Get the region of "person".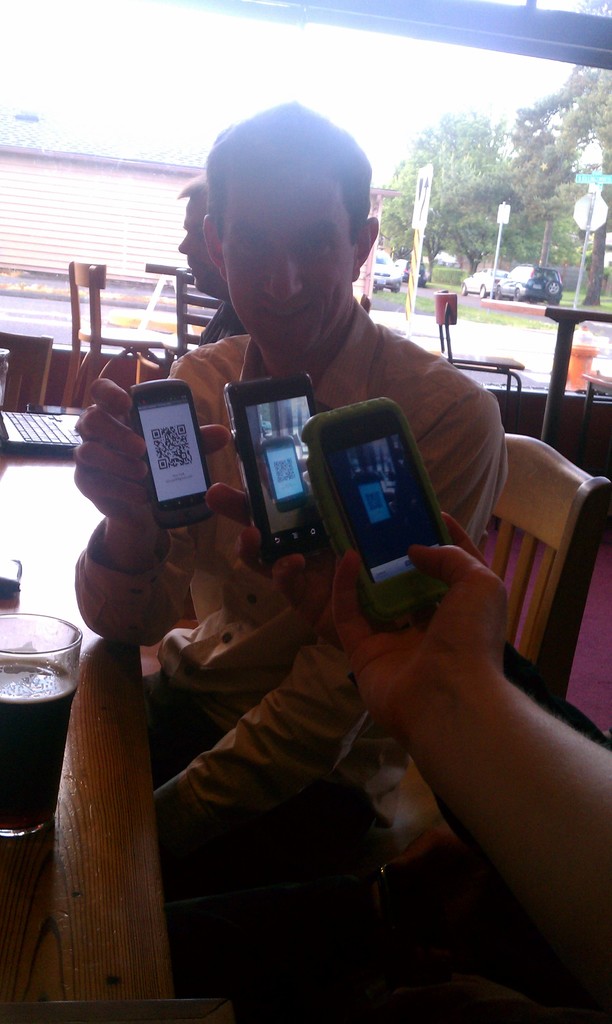
detection(95, 85, 519, 973).
